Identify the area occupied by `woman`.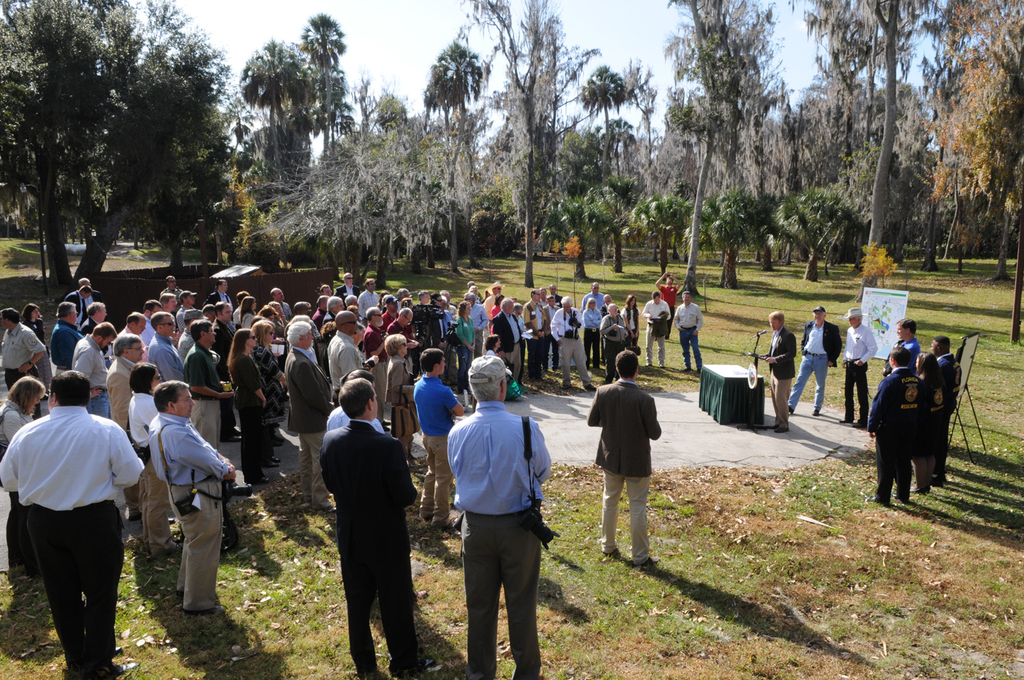
Area: detection(249, 318, 287, 466).
